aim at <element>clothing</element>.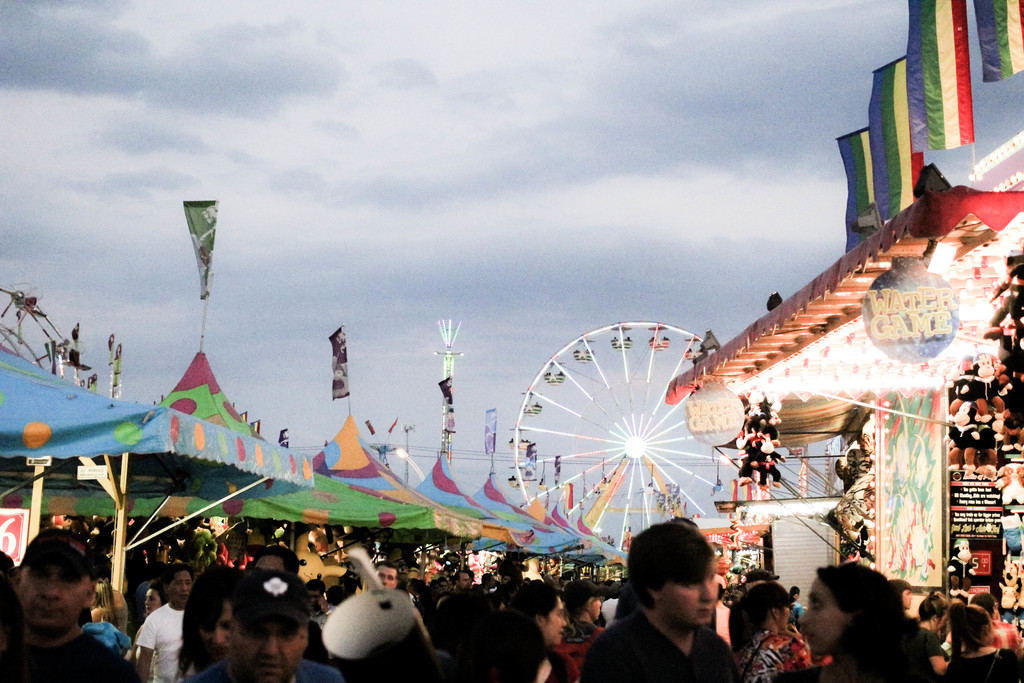
Aimed at 186 653 343 682.
